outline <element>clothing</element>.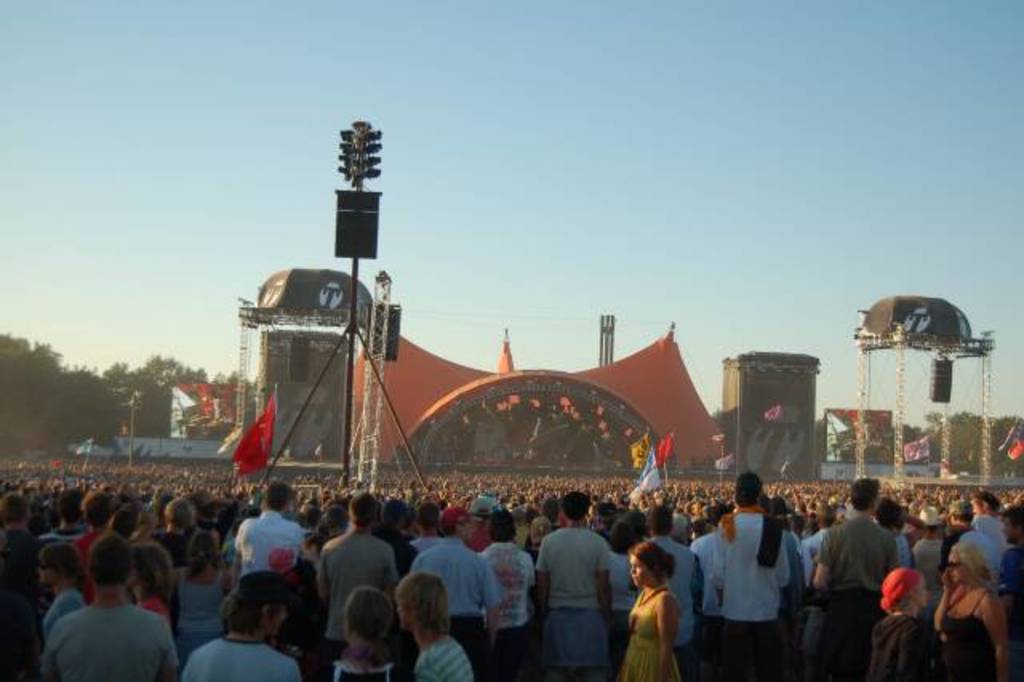
Outline: detection(709, 499, 808, 660).
